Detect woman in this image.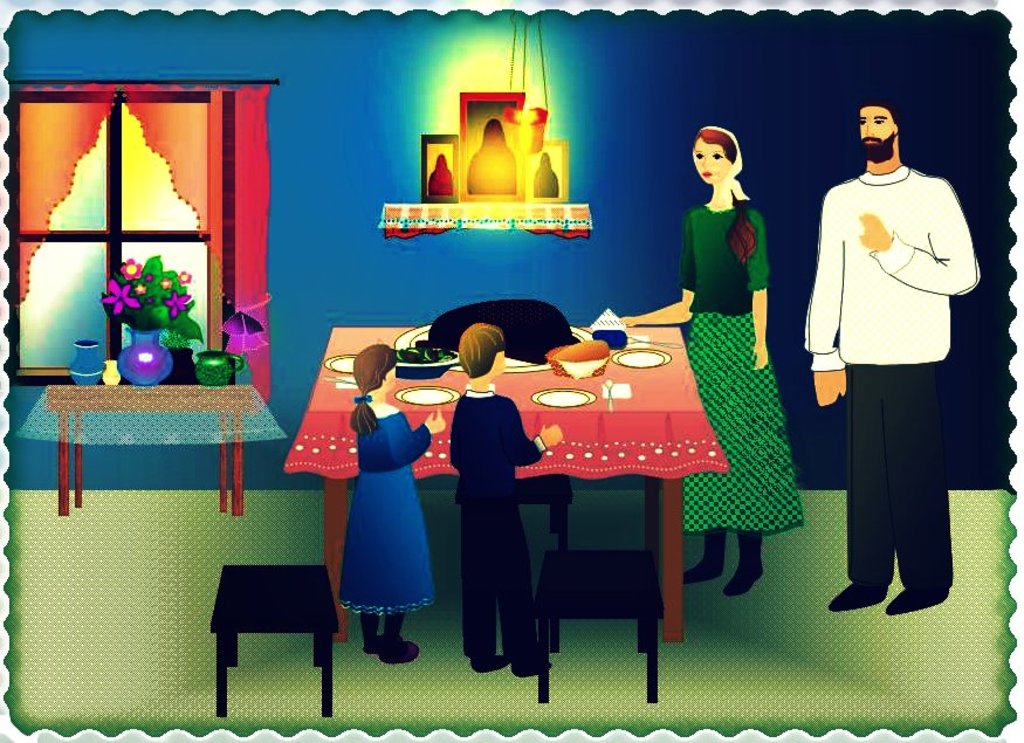
Detection: 616 119 802 601.
